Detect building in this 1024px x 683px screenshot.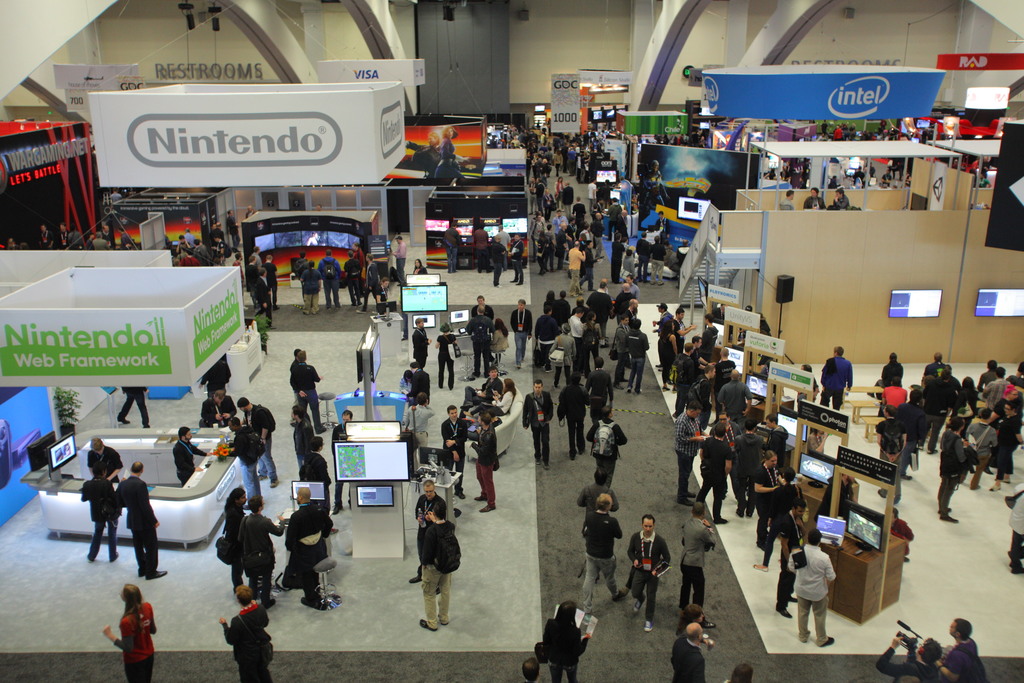
Detection: 0:0:1023:682.
